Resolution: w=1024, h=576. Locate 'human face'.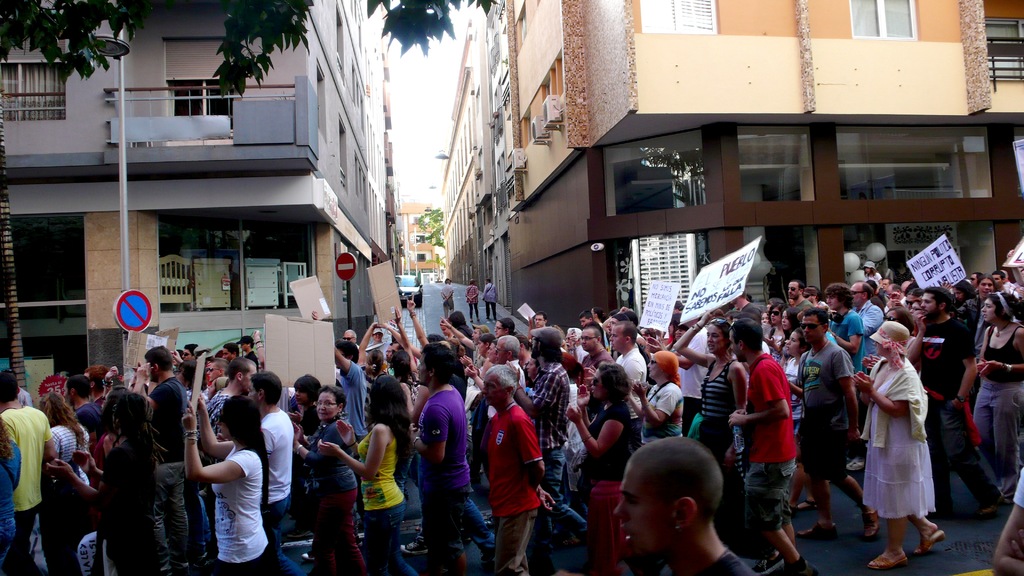
[847, 284, 858, 302].
